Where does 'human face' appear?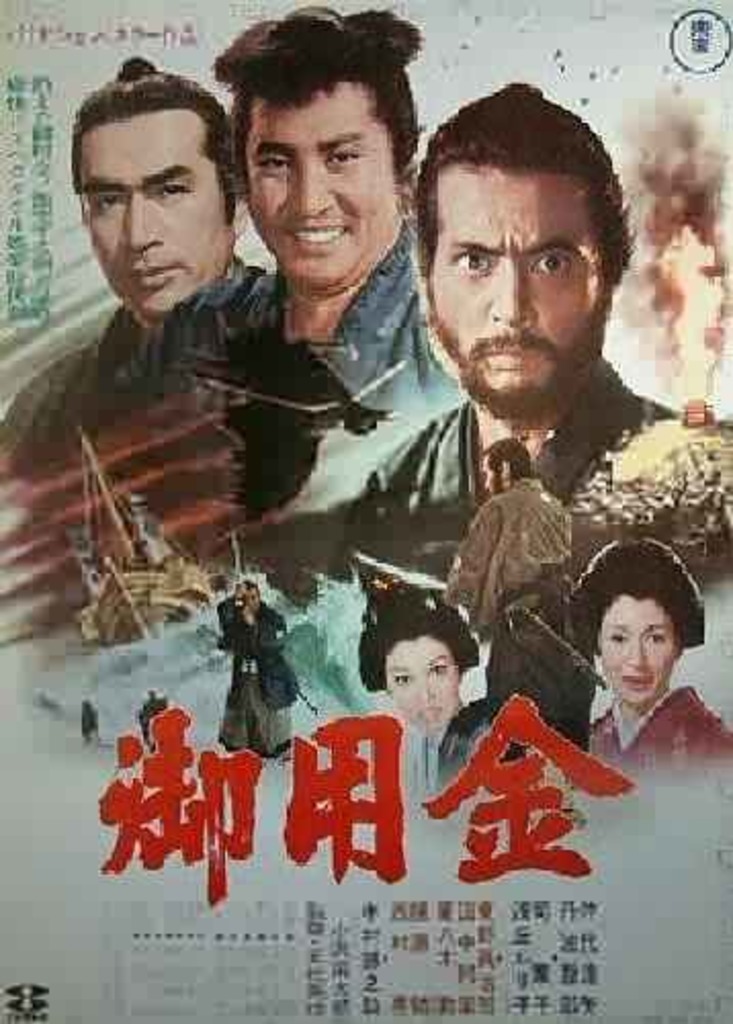
Appears at rect(82, 106, 233, 309).
